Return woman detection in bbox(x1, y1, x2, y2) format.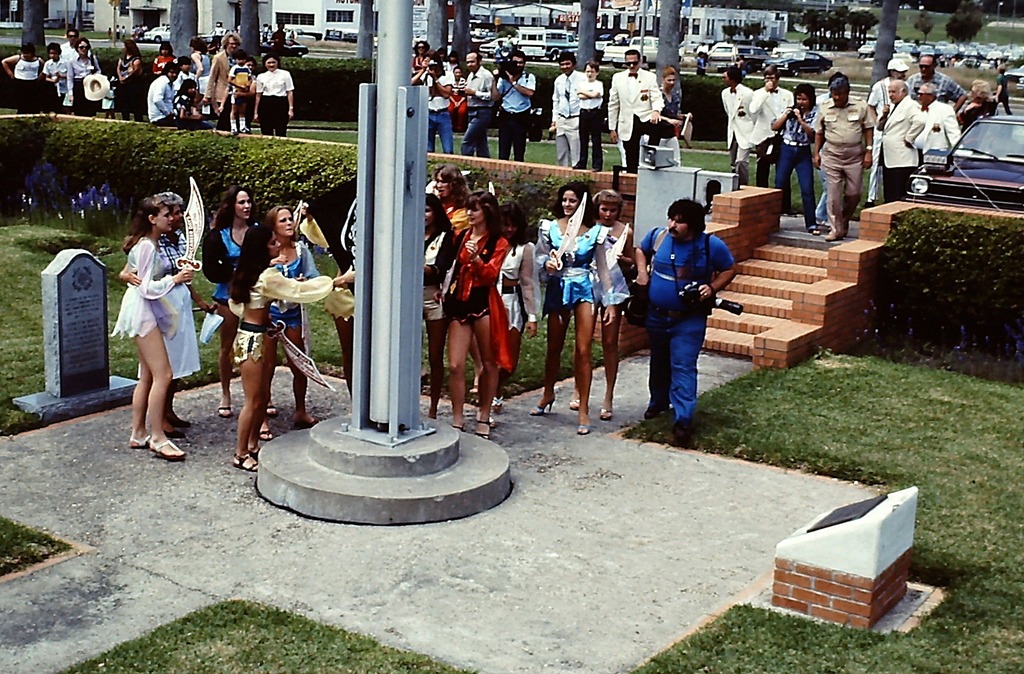
bbox(56, 29, 115, 112).
